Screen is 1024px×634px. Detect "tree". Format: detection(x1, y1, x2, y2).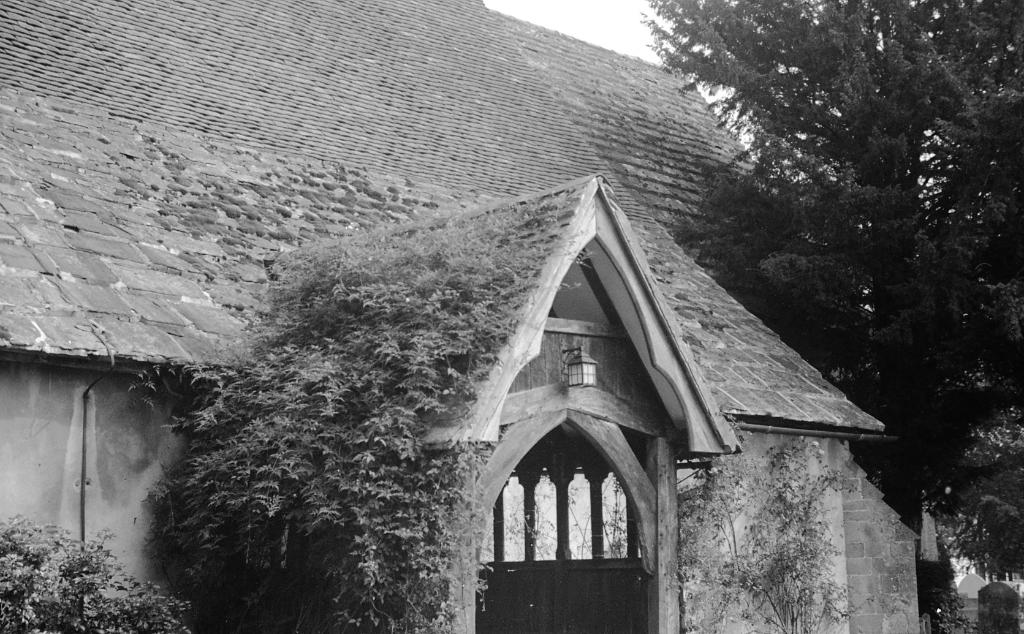
detection(643, 0, 1018, 534).
